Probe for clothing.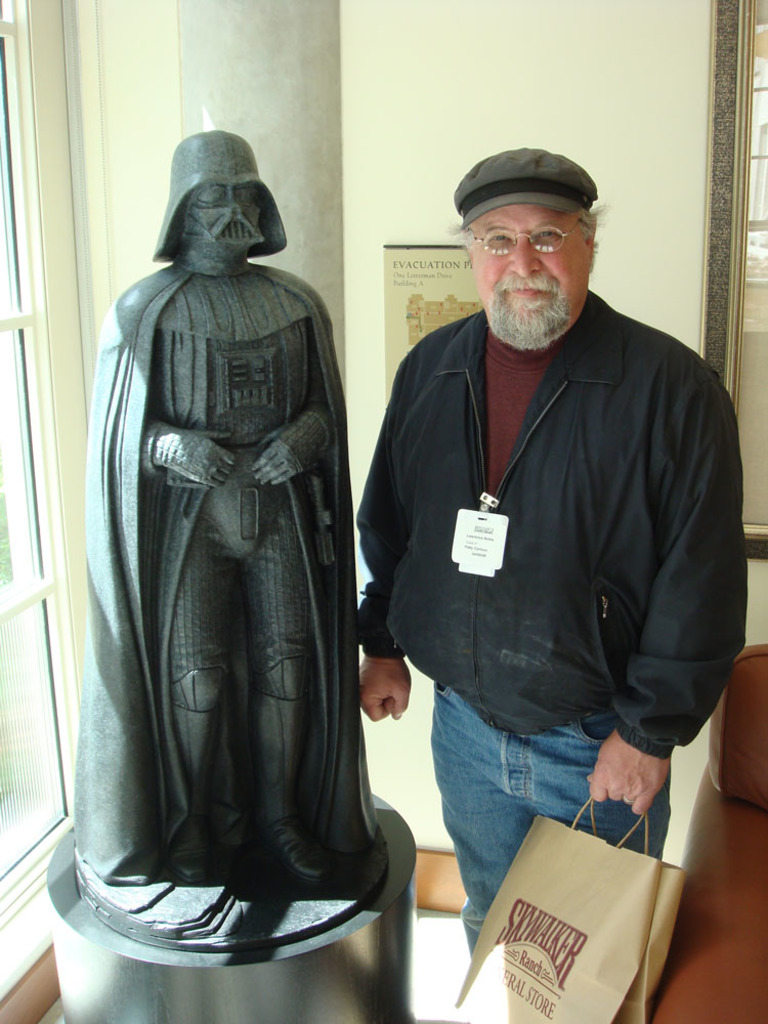
Probe result: (left=353, top=309, right=757, bottom=966).
